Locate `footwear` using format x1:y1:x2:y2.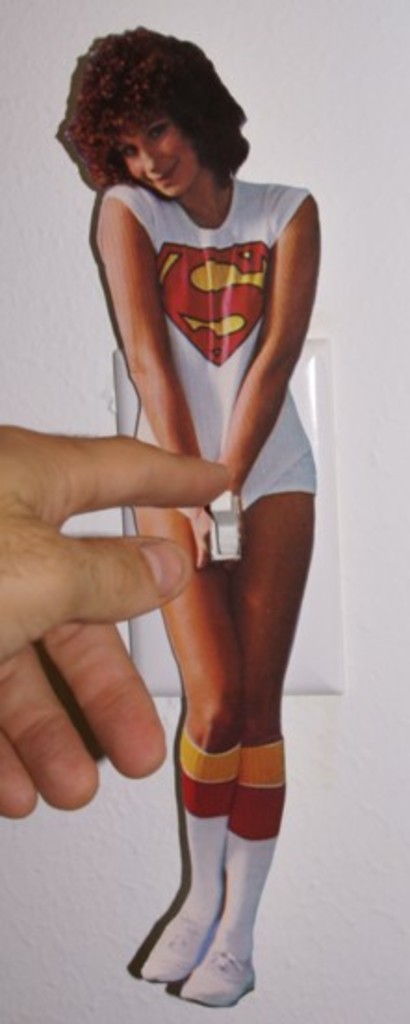
178:948:265:1007.
